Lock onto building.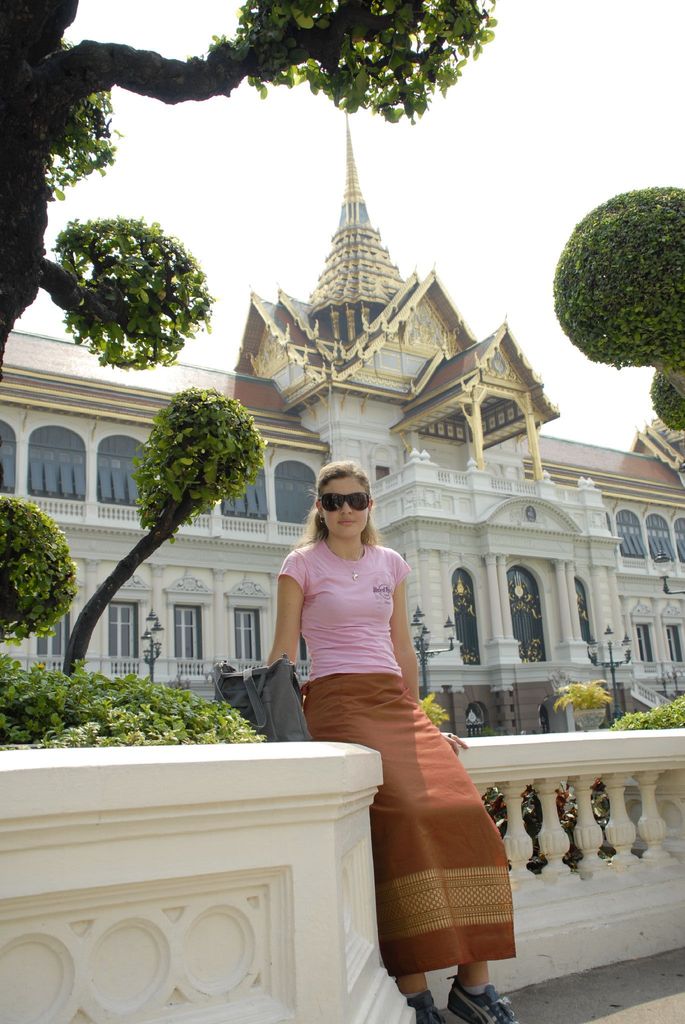
Locked: box=[2, 108, 684, 1023].
